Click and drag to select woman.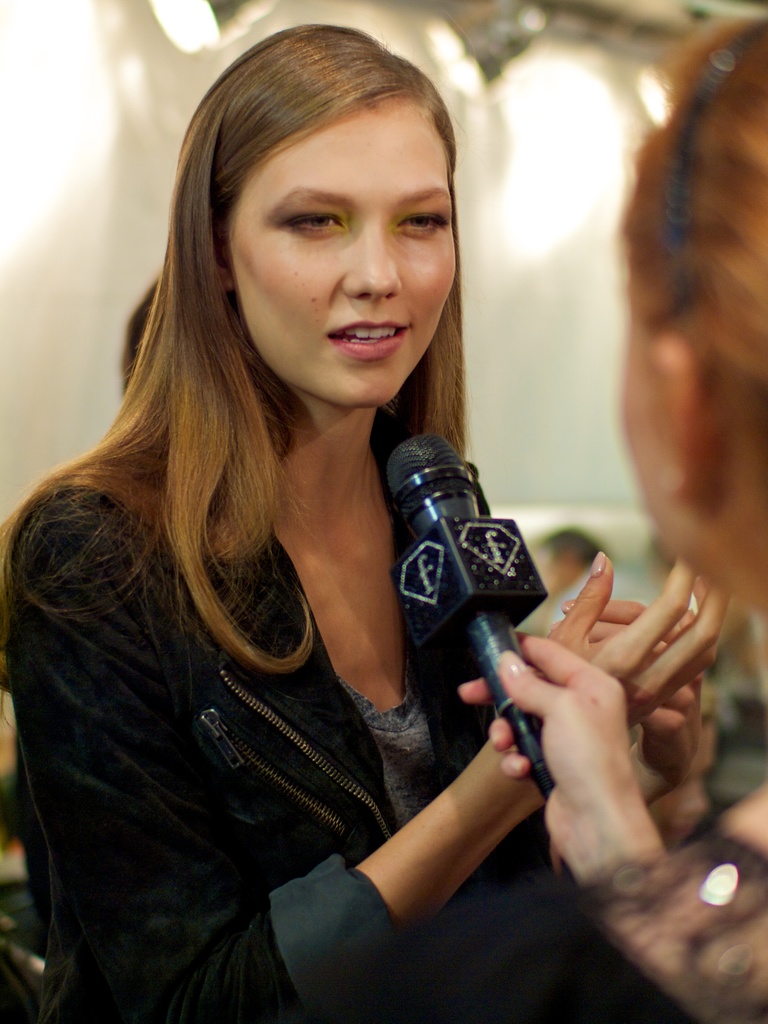
Selection: 6 56 624 1023.
